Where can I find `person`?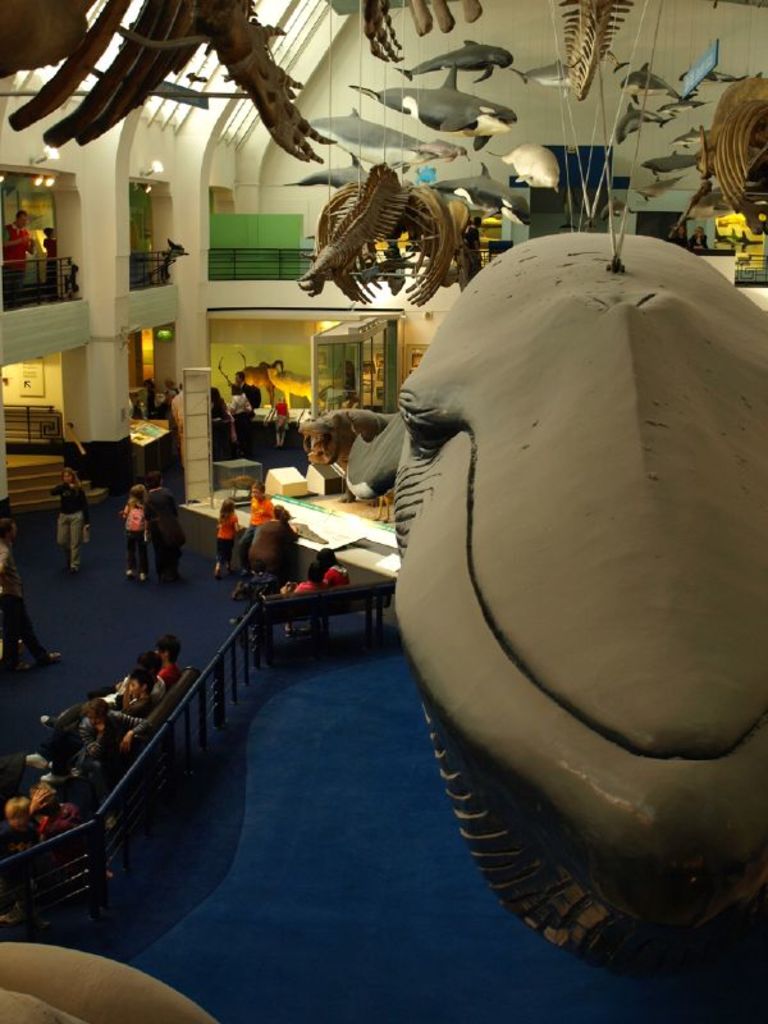
You can find it at x1=209, y1=387, x2=238, y2=440.
